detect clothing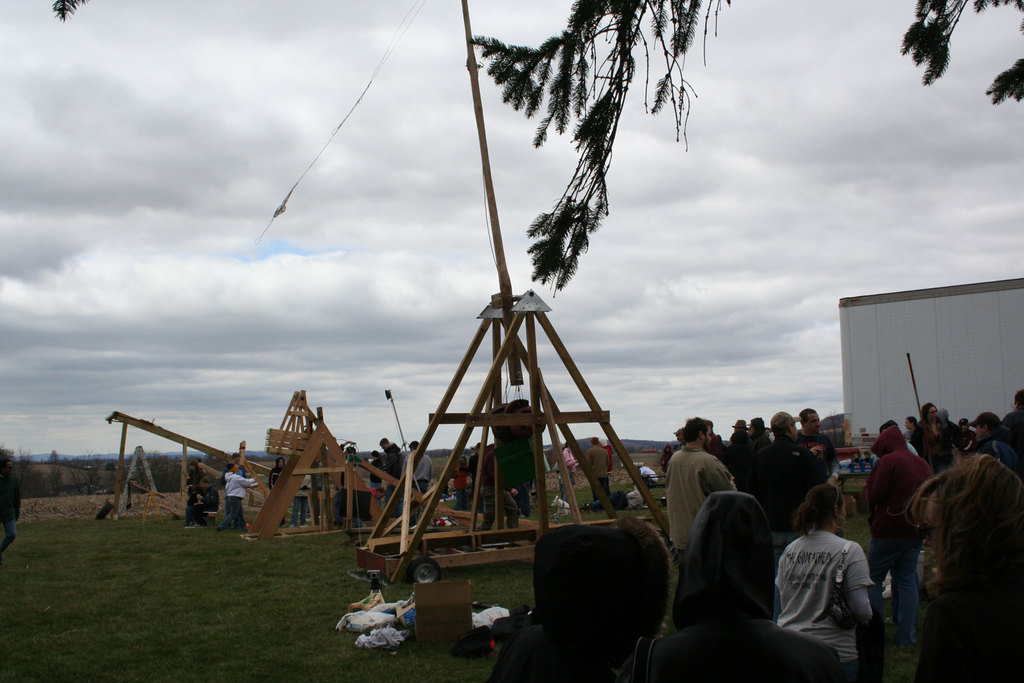
bbox=[669, 447, 737, 560]
